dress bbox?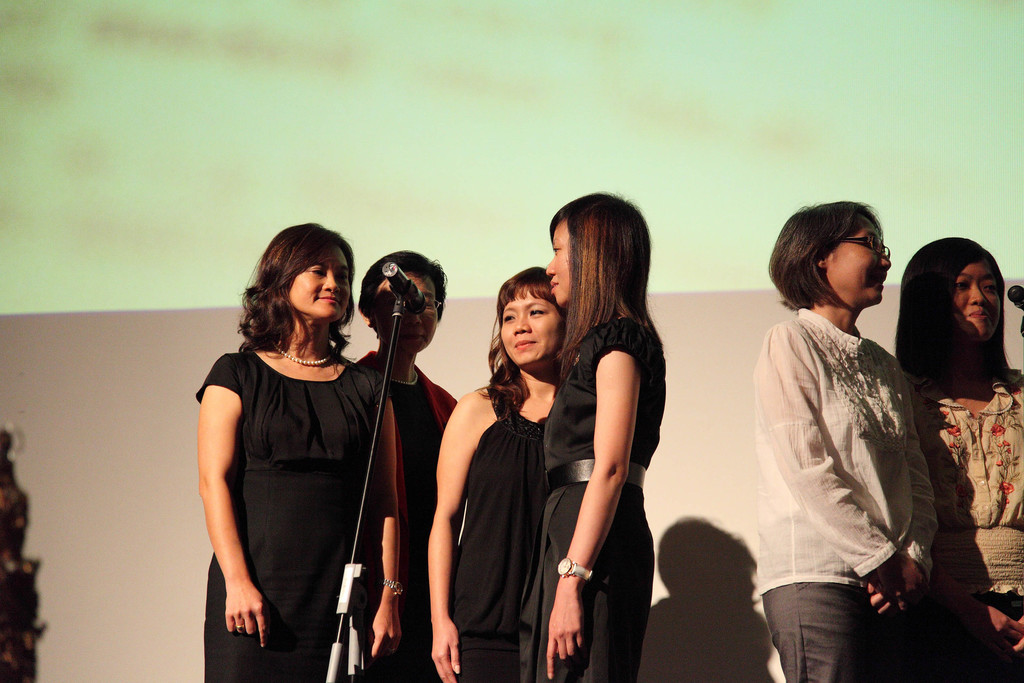
pyautogui.locateOnScreen(351, 377, 440, 682)
